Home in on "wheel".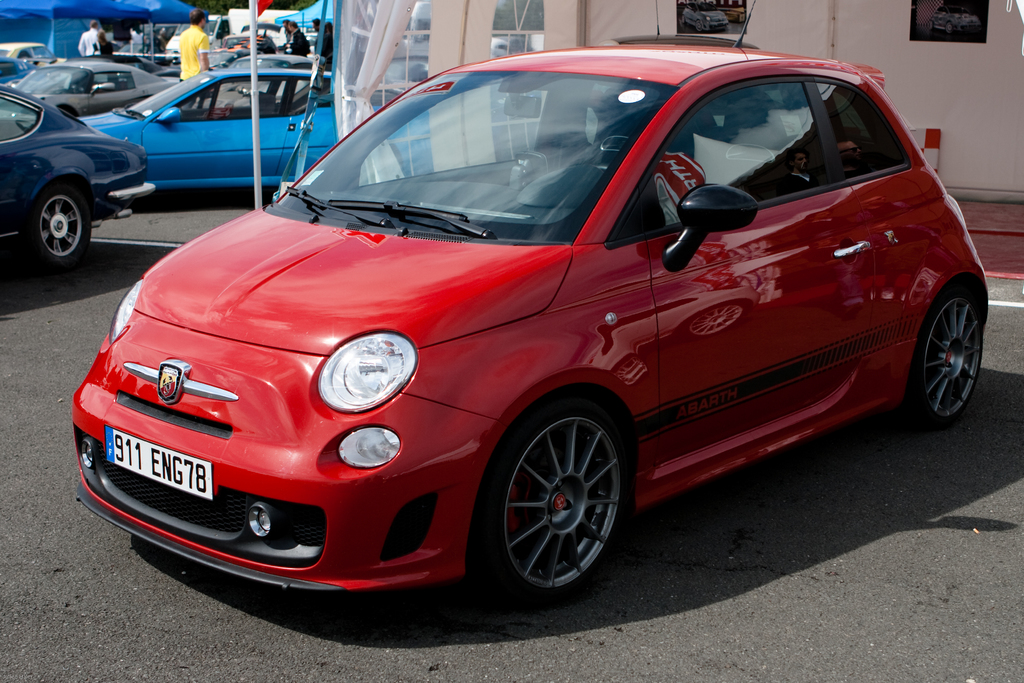
Homed in at <bbox>22, 183, 92, 270</bbox>.
